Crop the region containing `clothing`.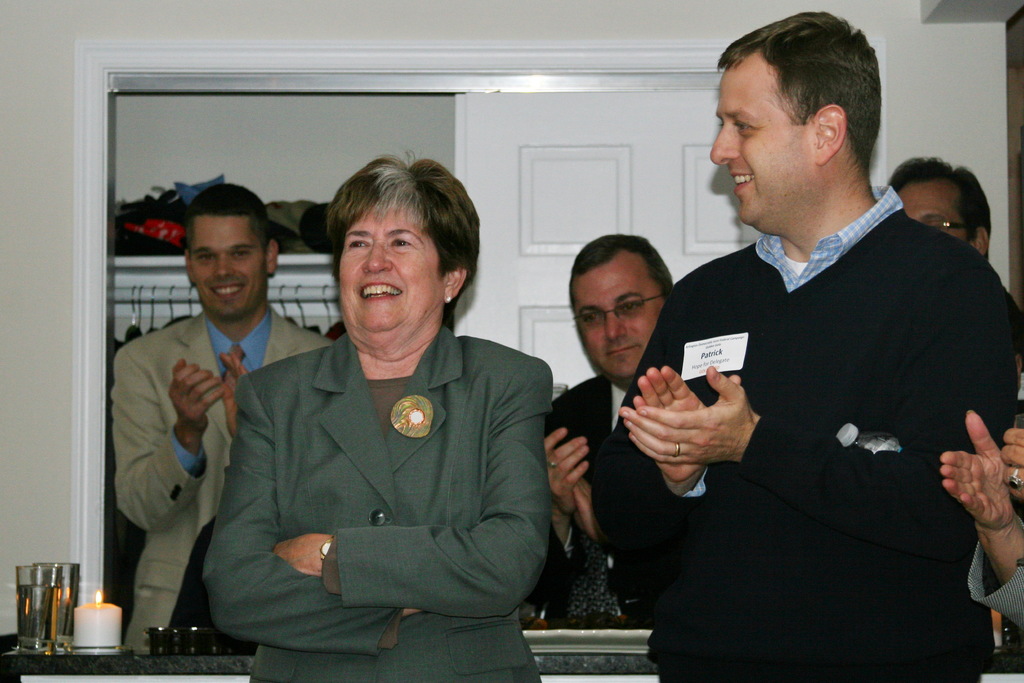
Crop region: select_region(99, 303, 343, 647).
